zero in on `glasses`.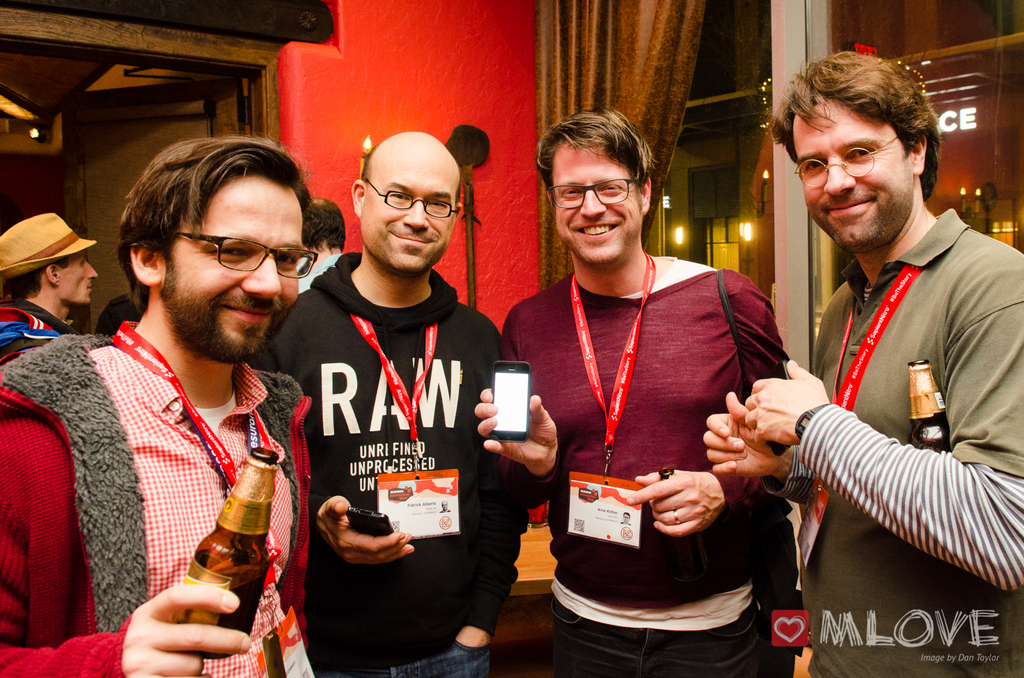
Zeroed in: [791,132,899,191].
